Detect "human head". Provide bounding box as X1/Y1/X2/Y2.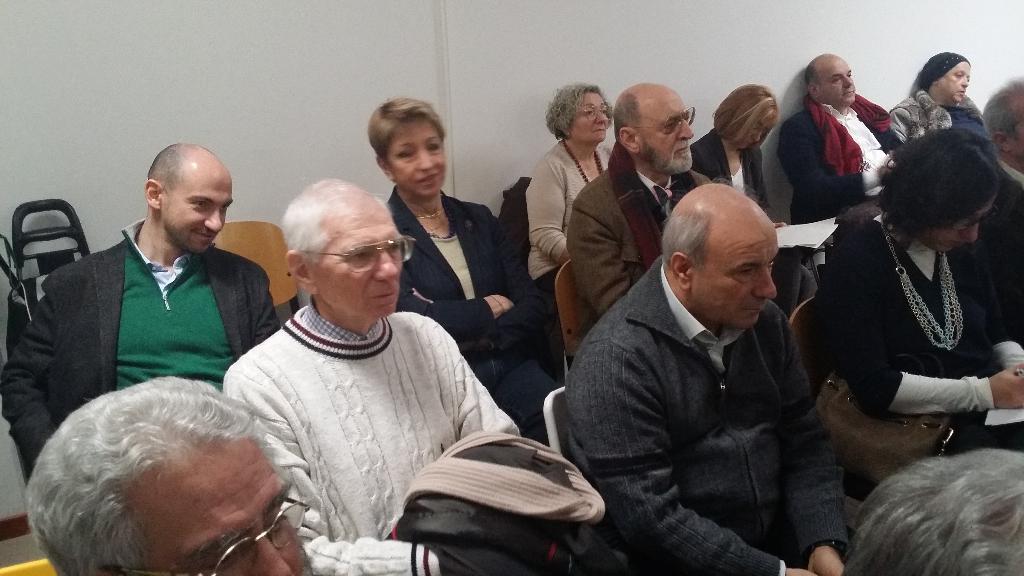
662/181/776/328.
